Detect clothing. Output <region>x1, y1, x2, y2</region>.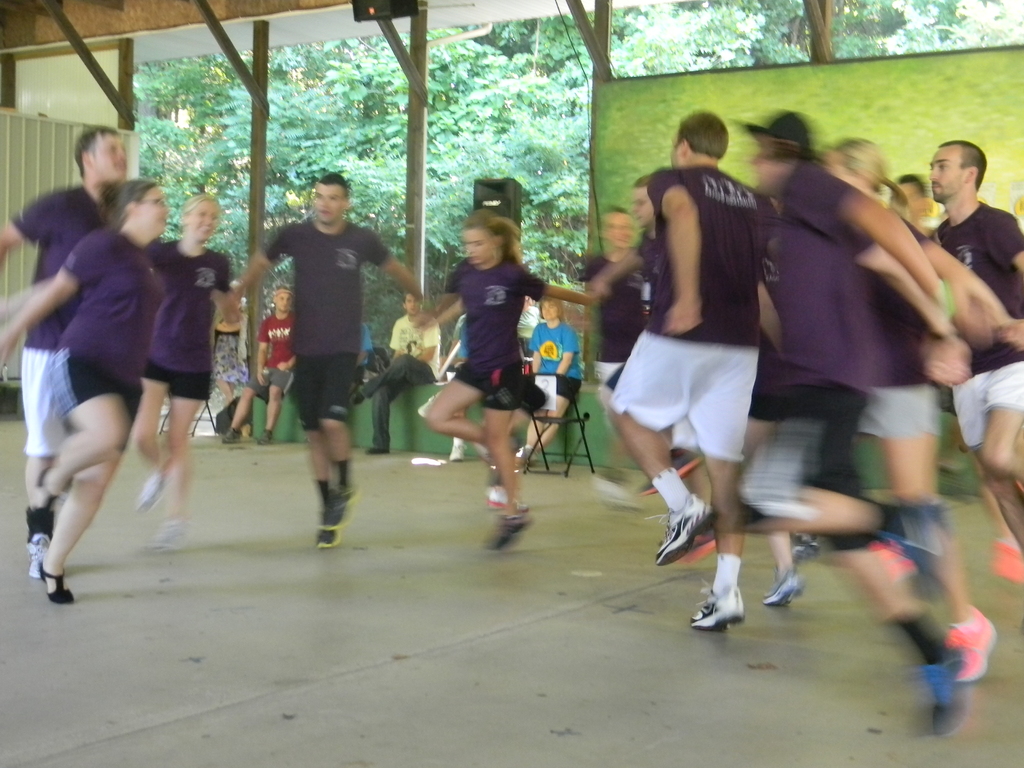
<region>211, 327, 248, 384</region>.
